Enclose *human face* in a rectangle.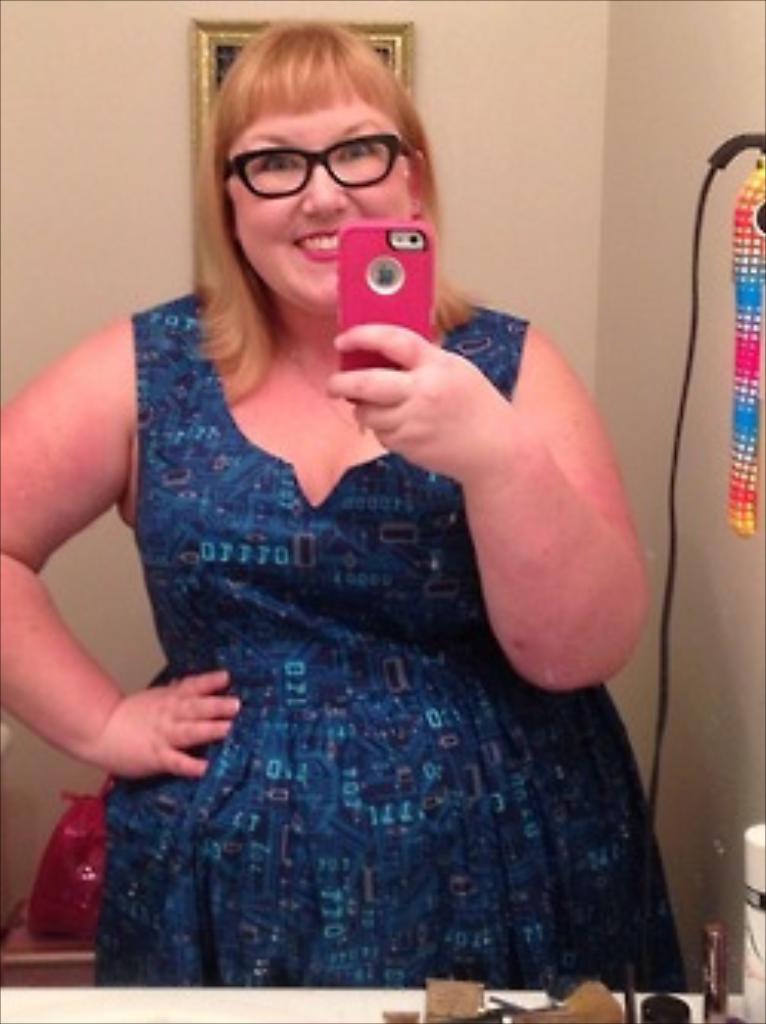
box=[221, 77, 414, 313].
